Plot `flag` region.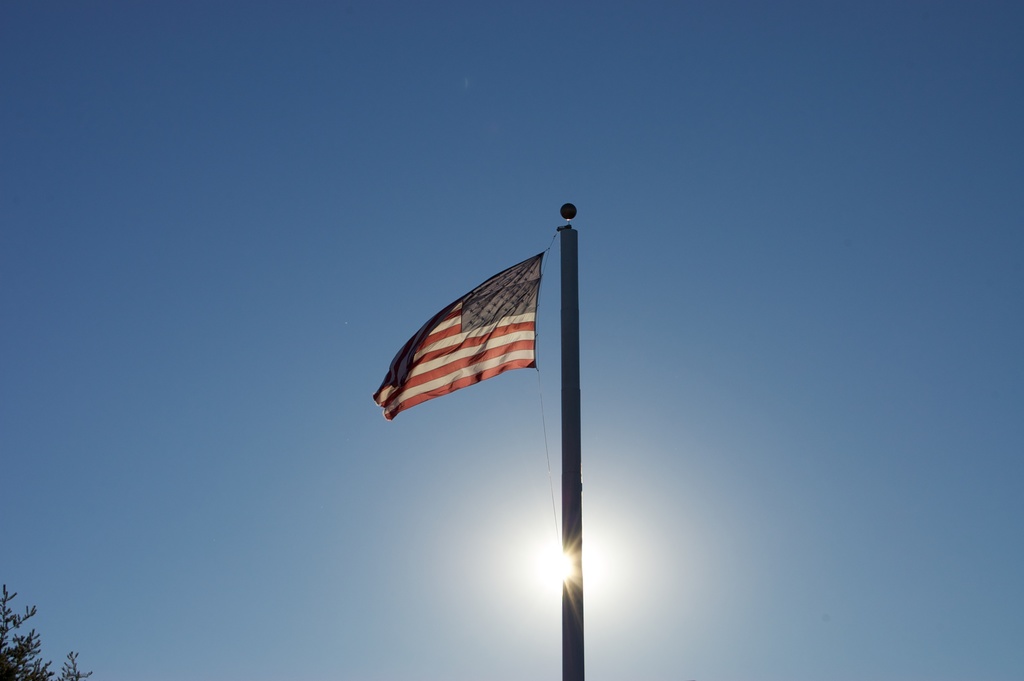
Plotted at region(376, 252, 545, 417).
